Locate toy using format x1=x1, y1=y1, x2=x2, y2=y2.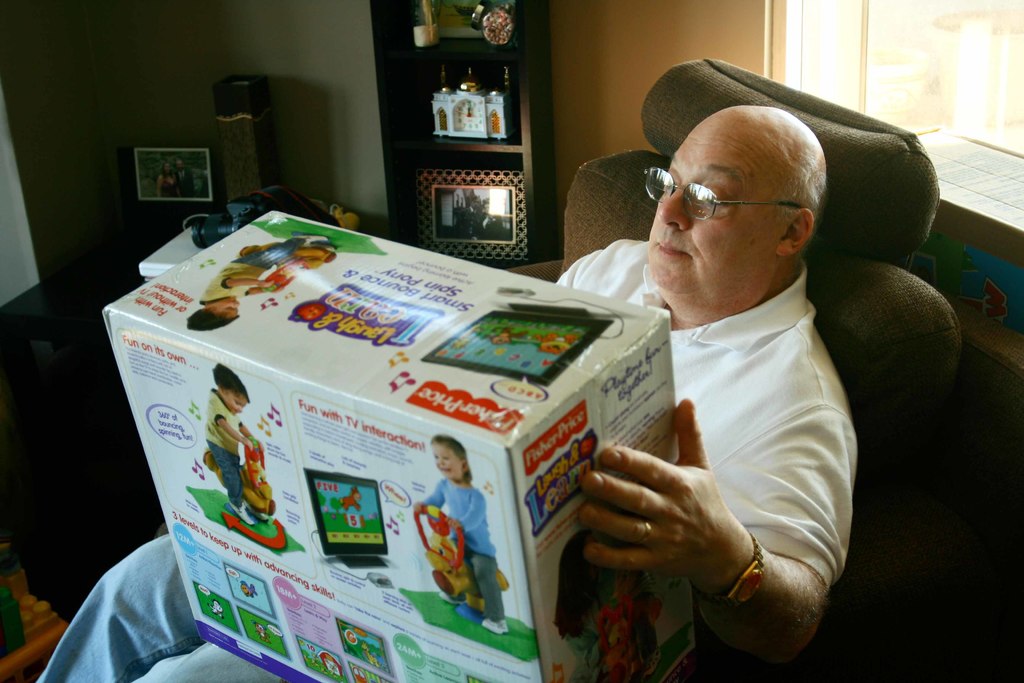
x1=403, y1=471, x2=504, y2=626.
